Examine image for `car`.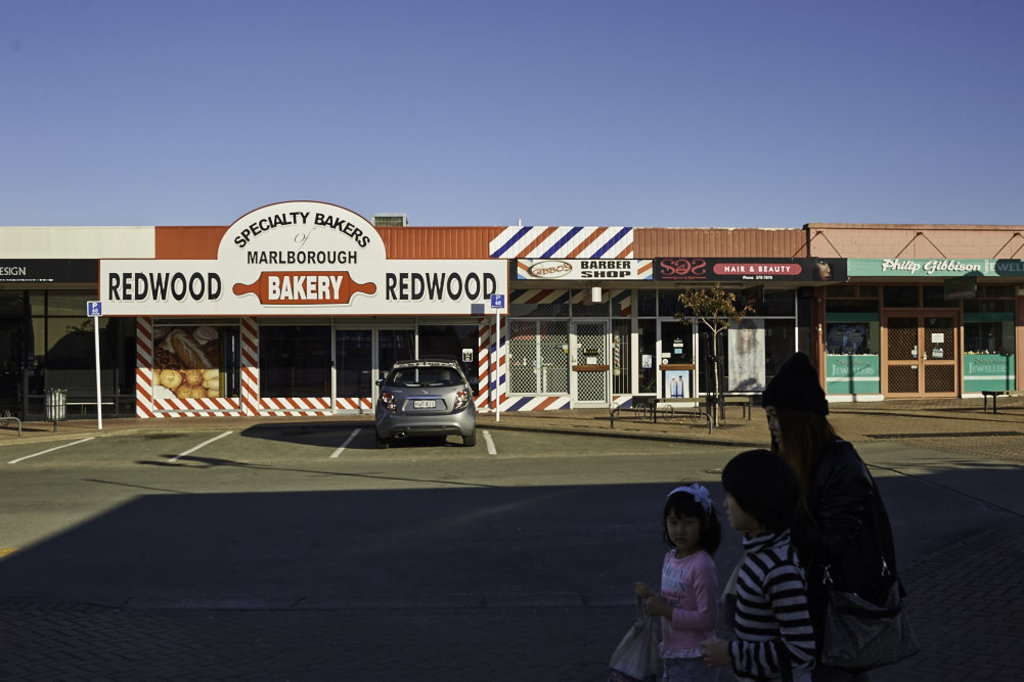
Examination result: detection(371, 360, 479, 446).
